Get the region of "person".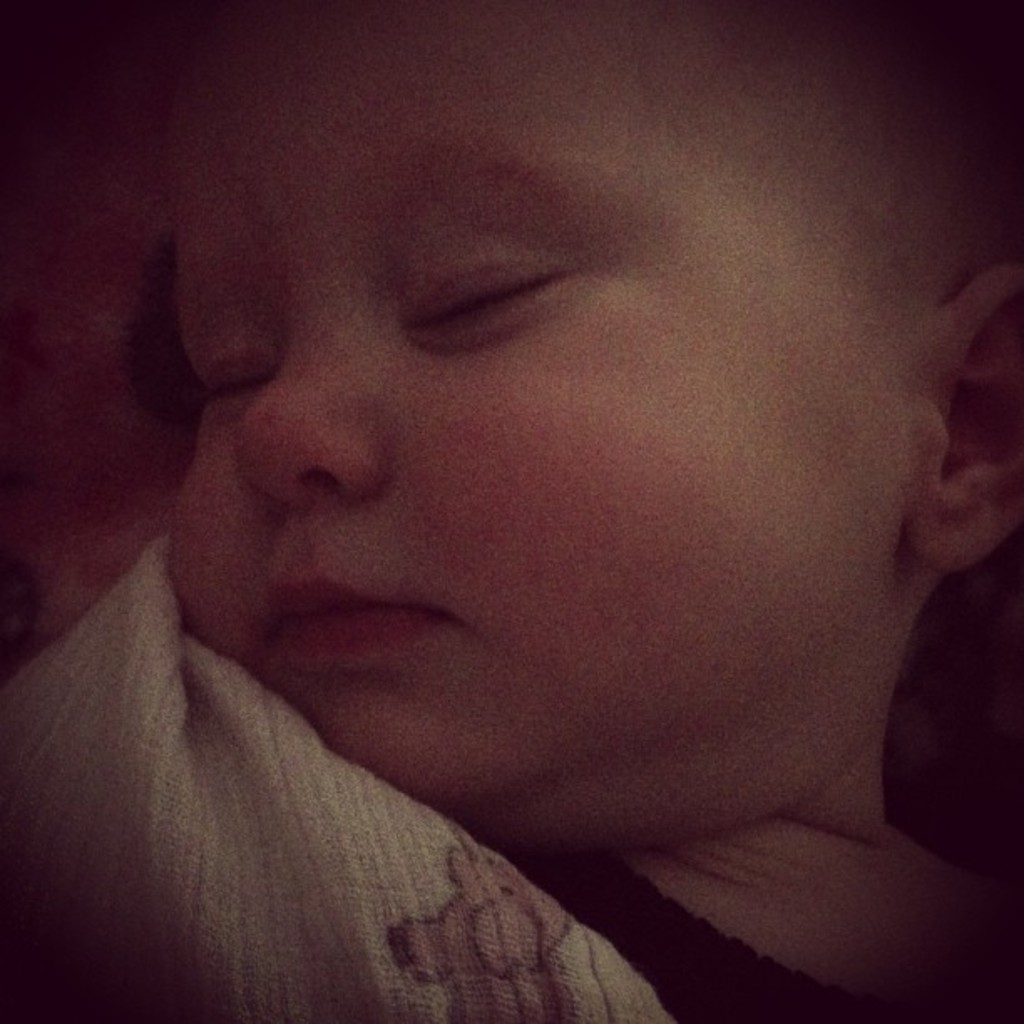
[0, 2, 1022, 1022].
